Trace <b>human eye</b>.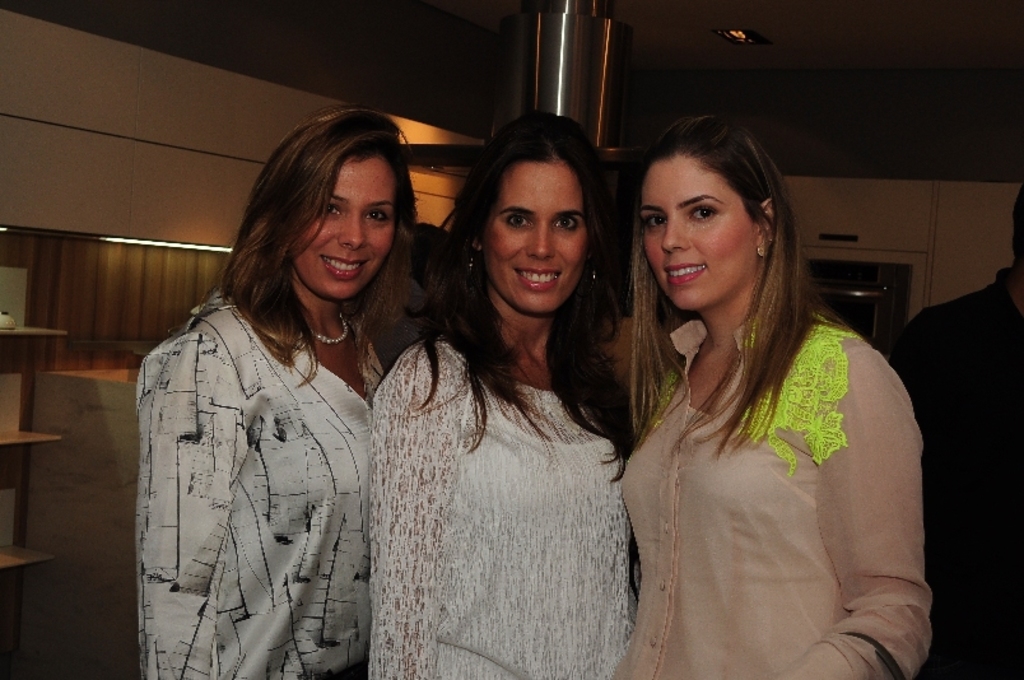
Traced to 553 216 582 232.
